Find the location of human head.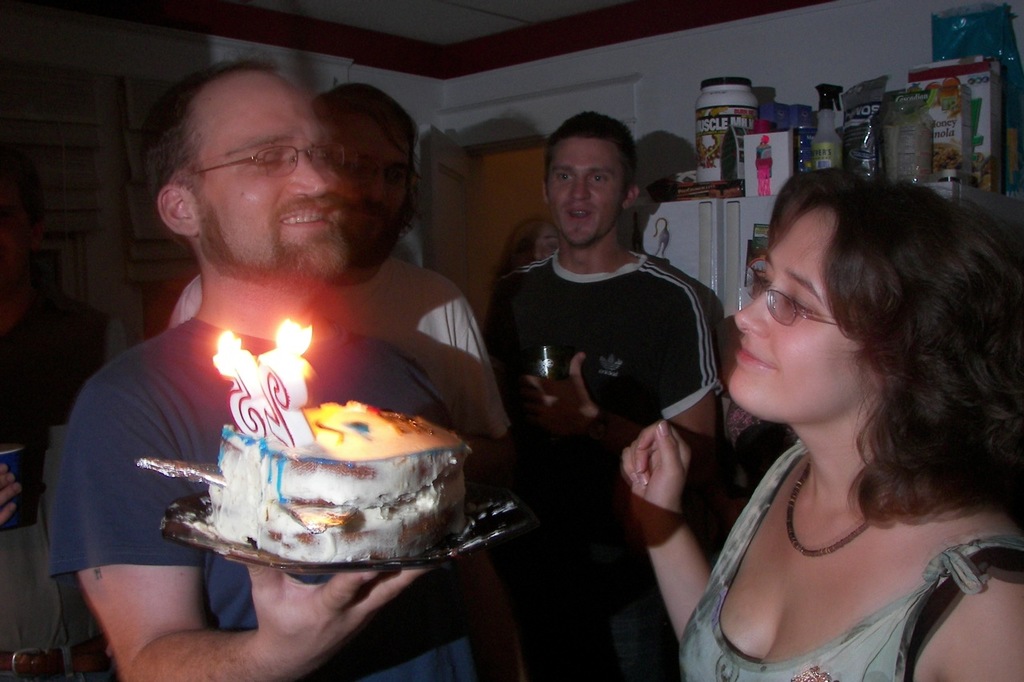
Location: [543,111,637,247].
